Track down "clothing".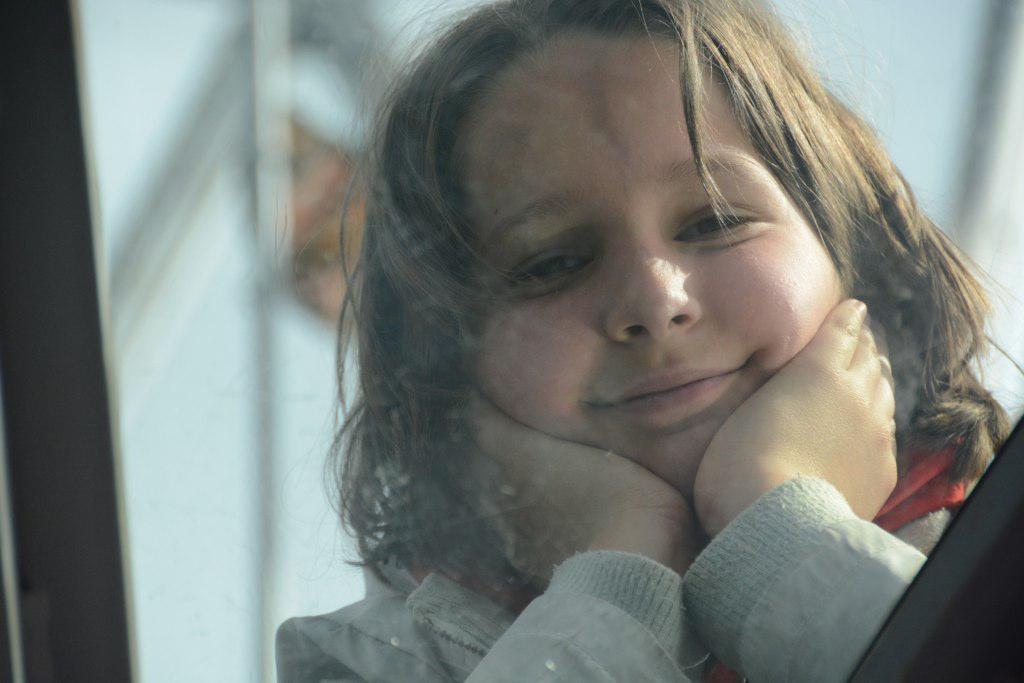
Tracked to x1=273, y1=431, x2=989, y2=682.
